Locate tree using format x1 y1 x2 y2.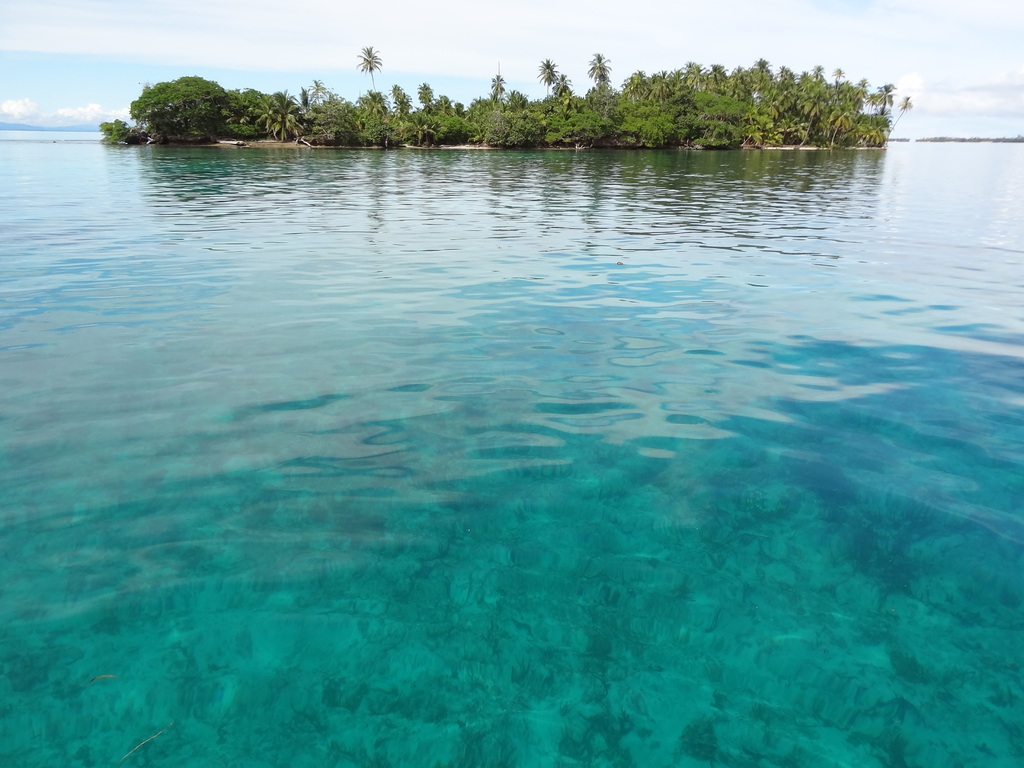
298 86 312 113.
